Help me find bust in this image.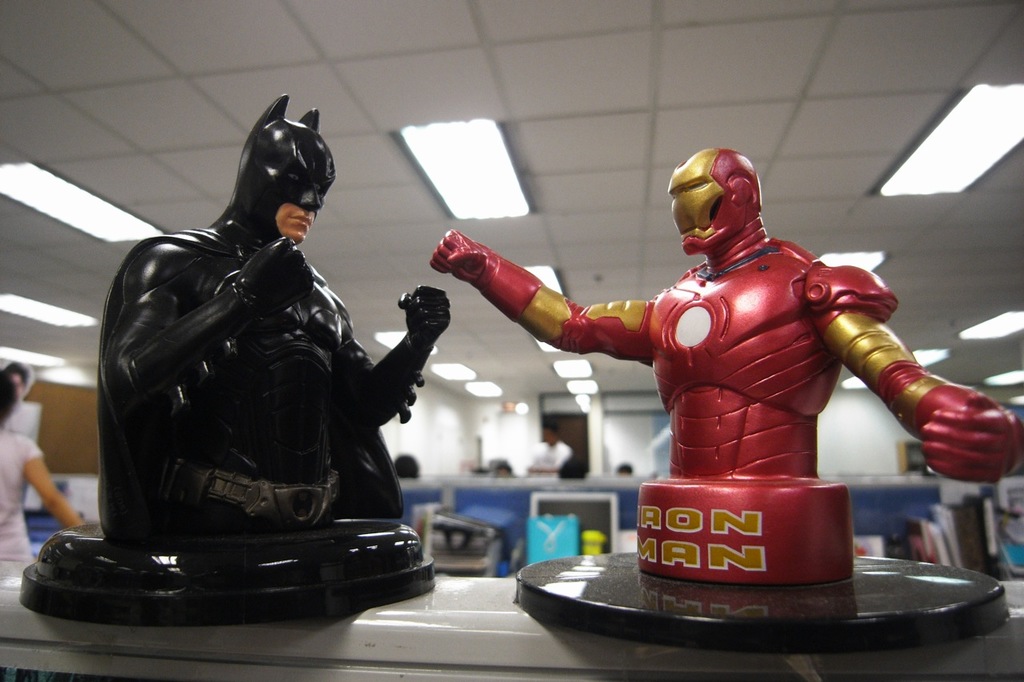
Found it: pyautogui.locateOnScreen(84, 95, 450, 546).
